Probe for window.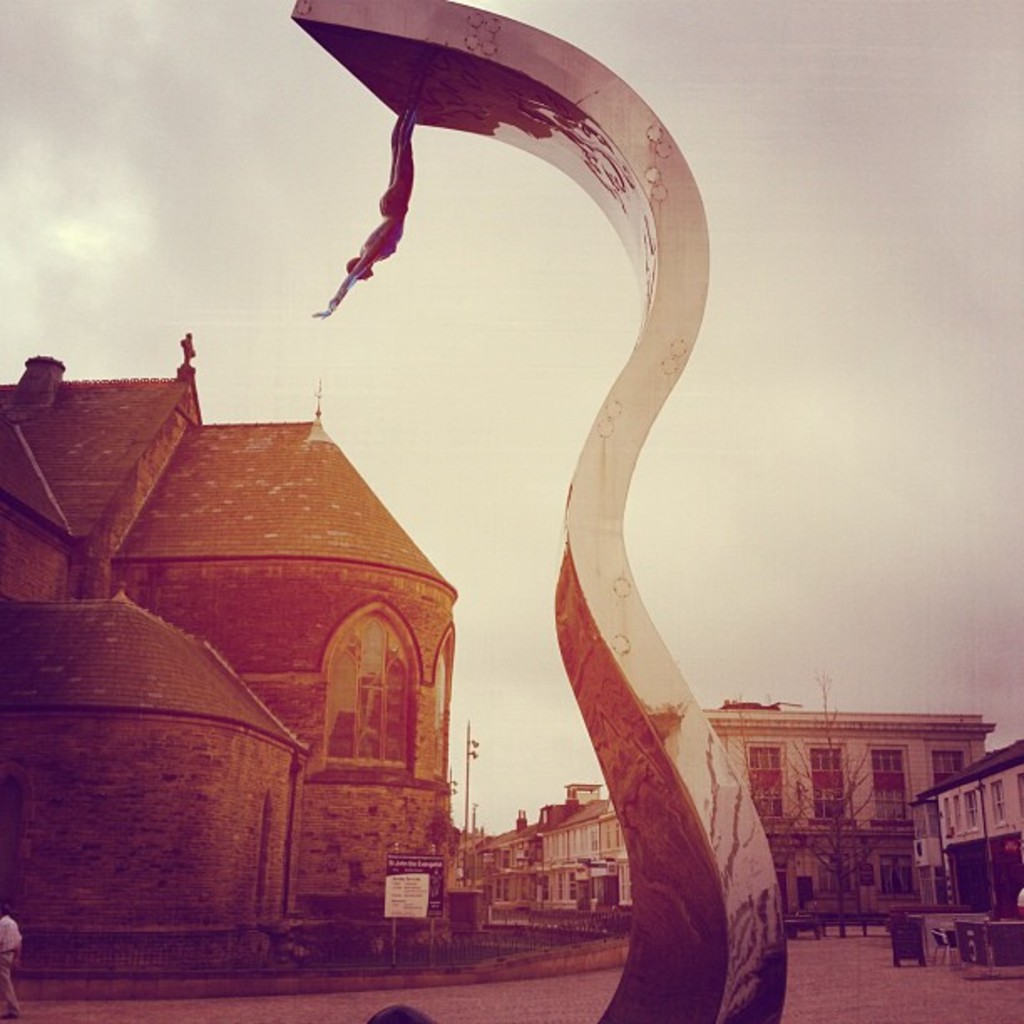
Probe result: <box>929,751,965,786</box>.
